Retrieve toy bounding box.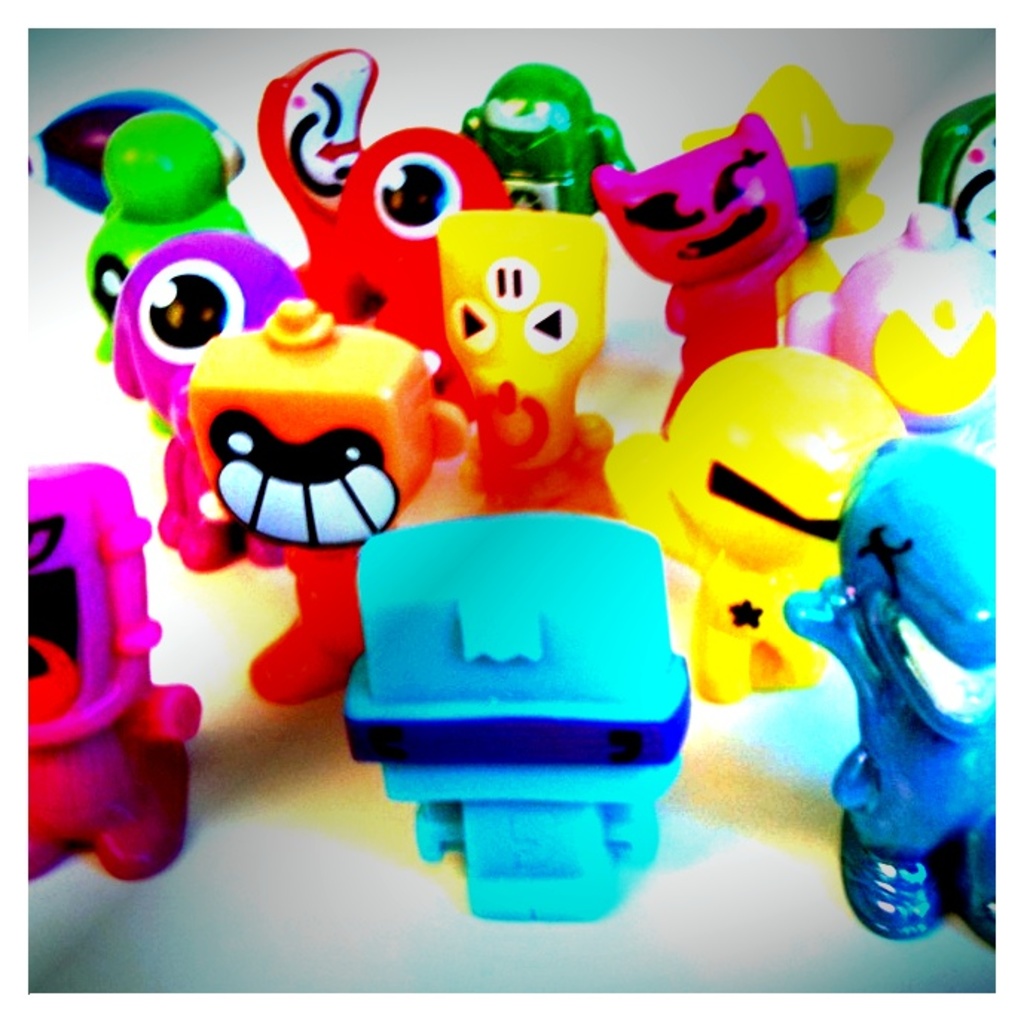
Bounding box: locate(594, 110, 814, 431).
